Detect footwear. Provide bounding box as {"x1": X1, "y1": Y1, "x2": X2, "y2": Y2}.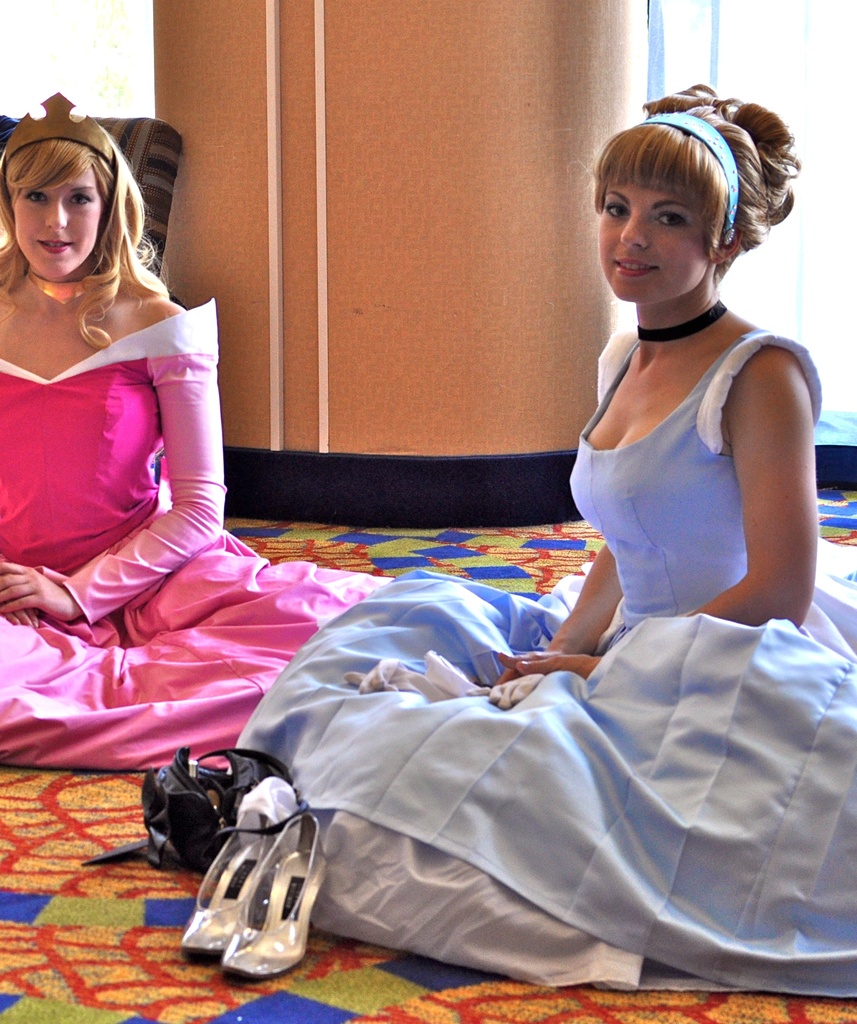
{"x1": 175, "y1": 785, "x2": 299, "y2": 960}.
